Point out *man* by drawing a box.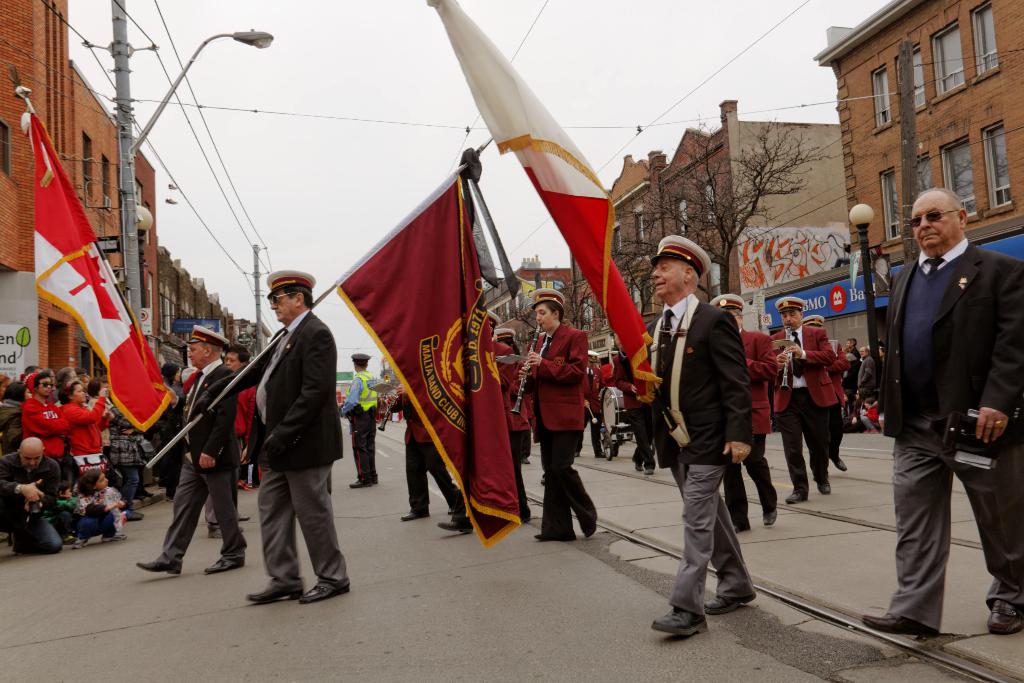
(246, 270, 349, 604).
